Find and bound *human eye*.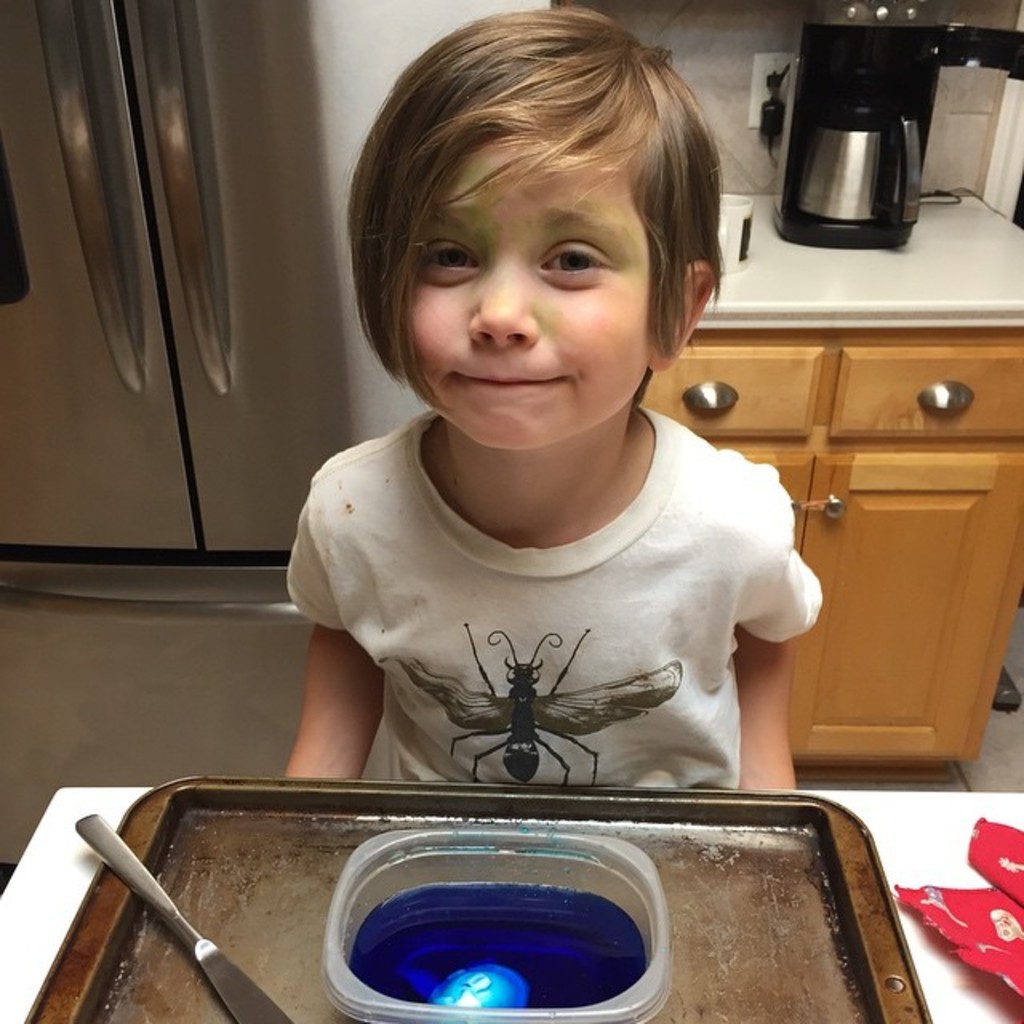
Bound: <box>531,235,616,283</box>.
